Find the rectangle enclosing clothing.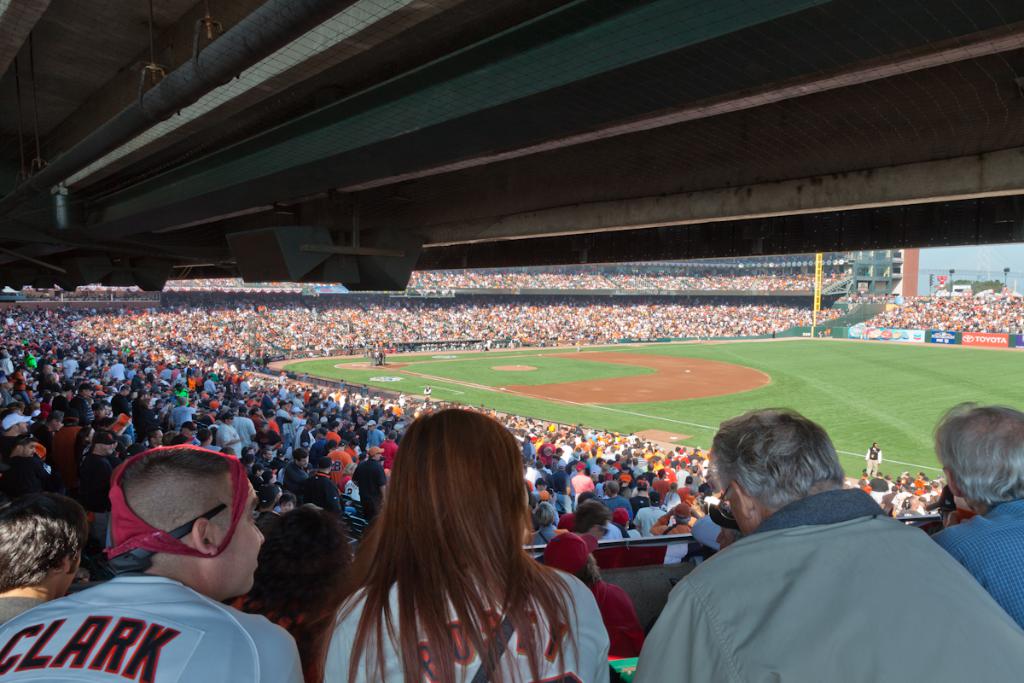
(0,569,306,682).
